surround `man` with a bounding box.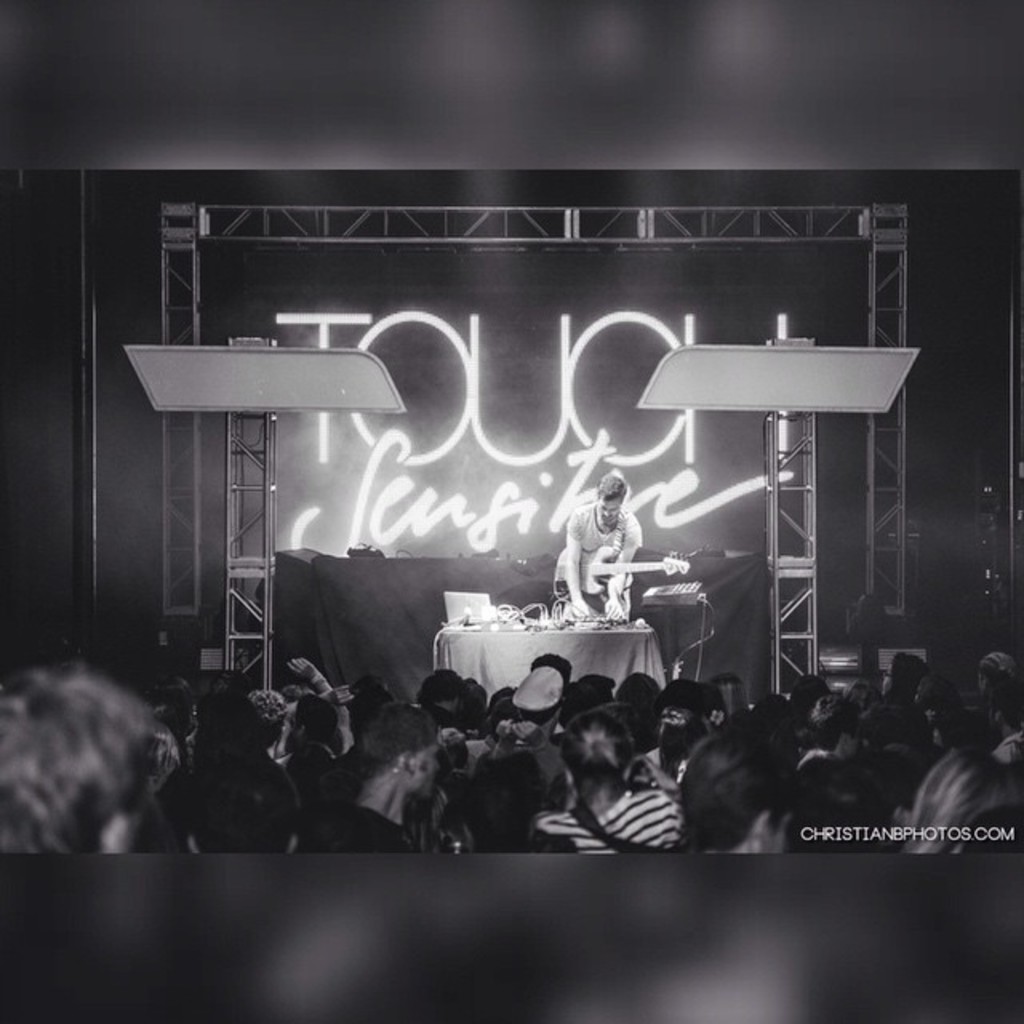
[left=566, top=467, right=643, bottom=619].
